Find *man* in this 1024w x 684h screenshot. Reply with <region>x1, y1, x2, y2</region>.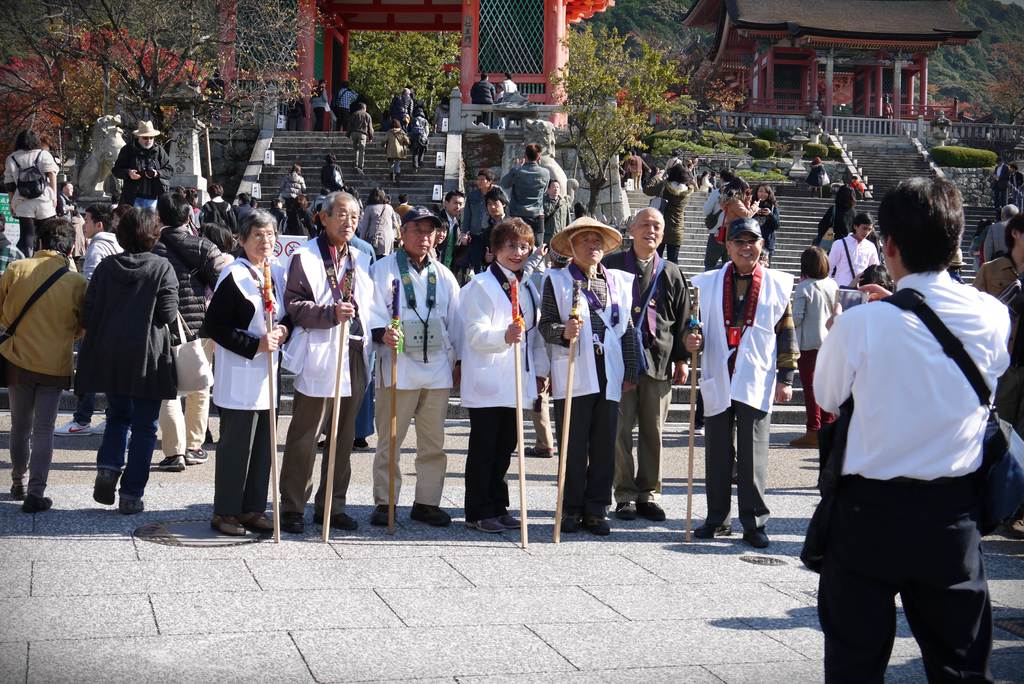
<region>500, 143, 548, 231</region>.
